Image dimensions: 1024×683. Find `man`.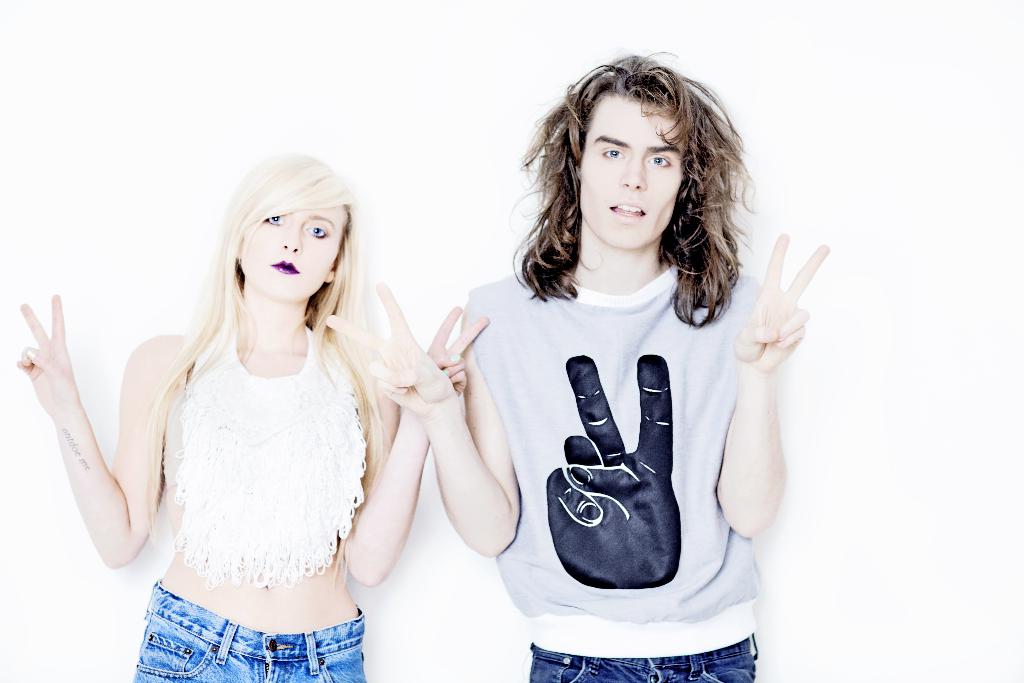
l=324, t=56, r=830, b=682.
